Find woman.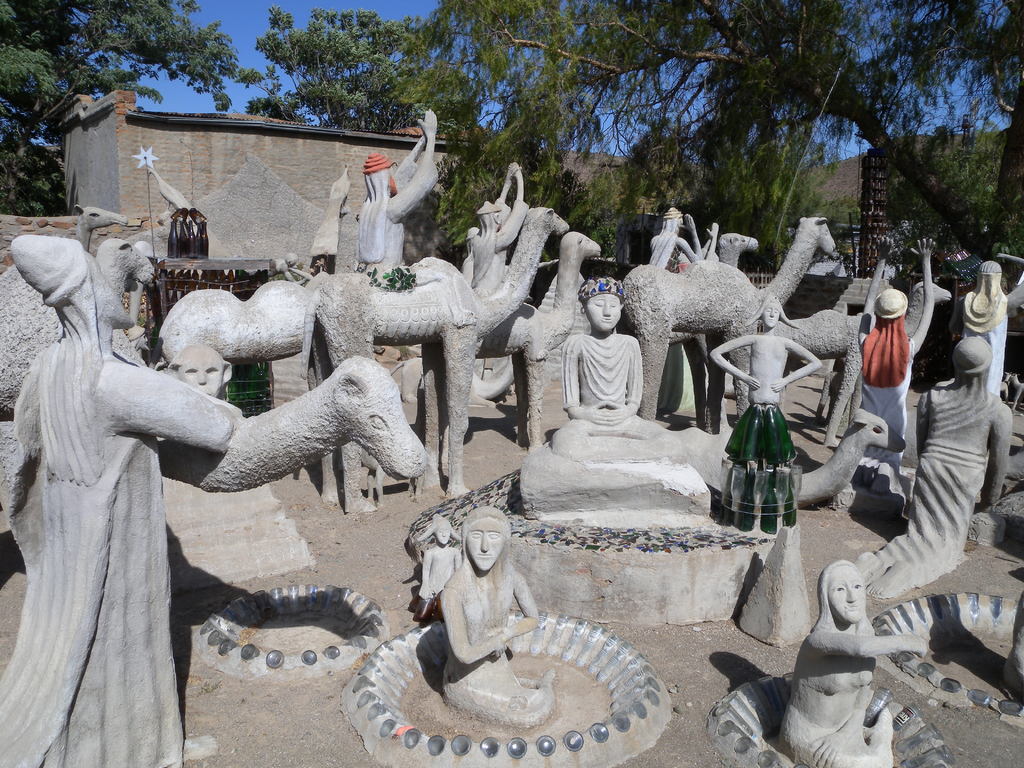
x1=852, y1=336, x2=1016, y2=604.
